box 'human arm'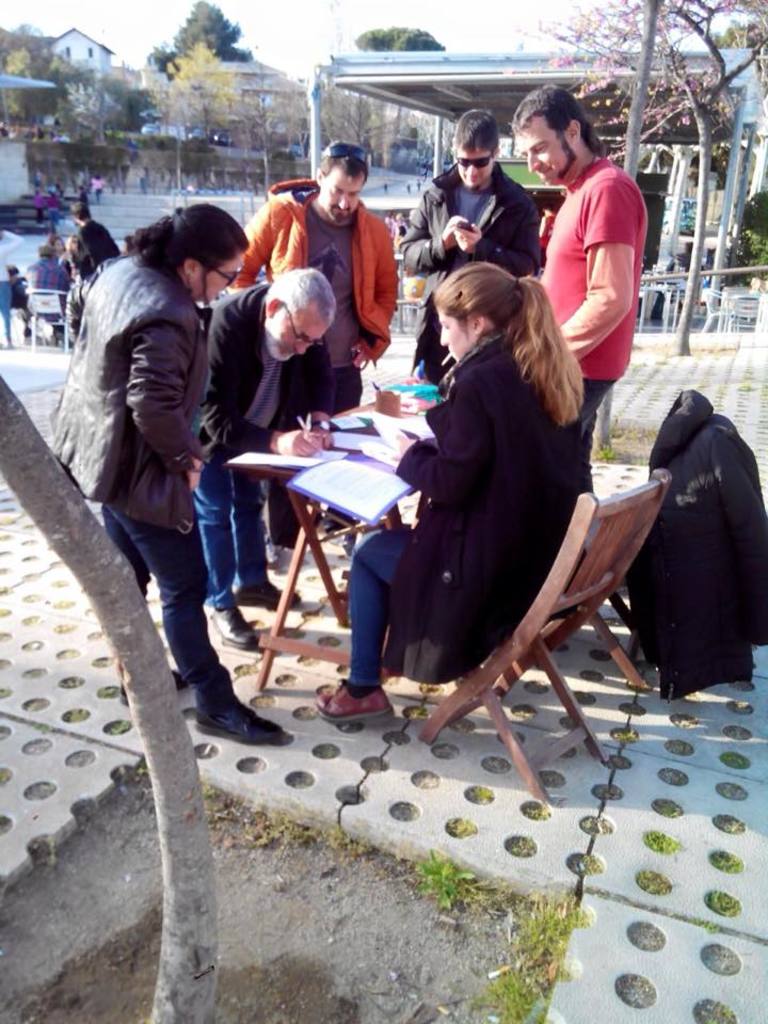
box(135, 285, 219, 477)
